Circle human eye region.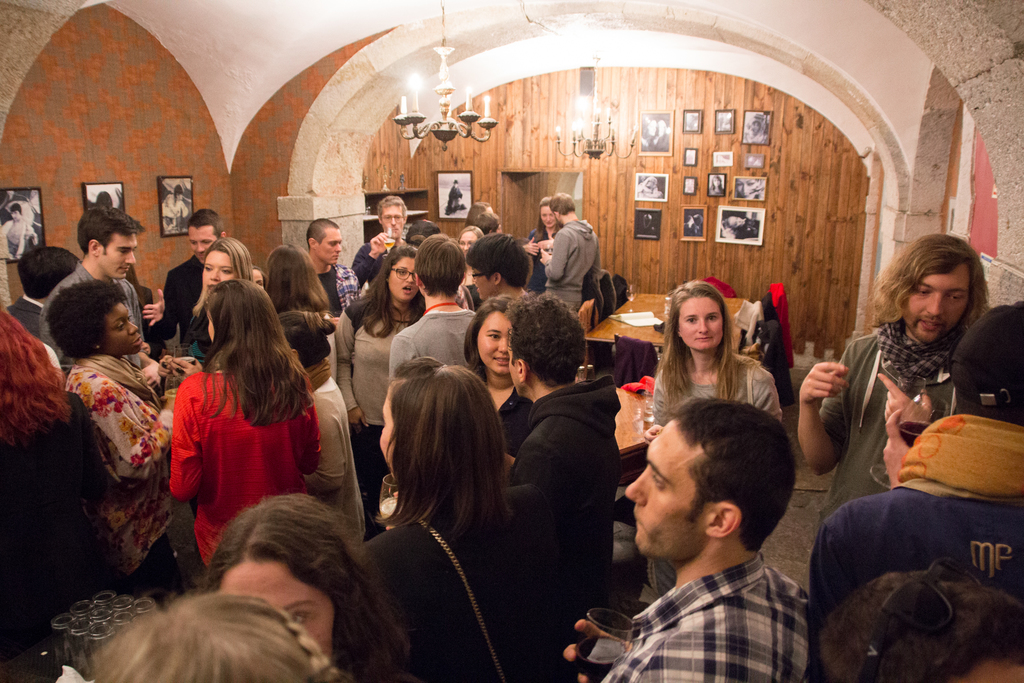
Region: l=292, t=611, r=307, b=627.
